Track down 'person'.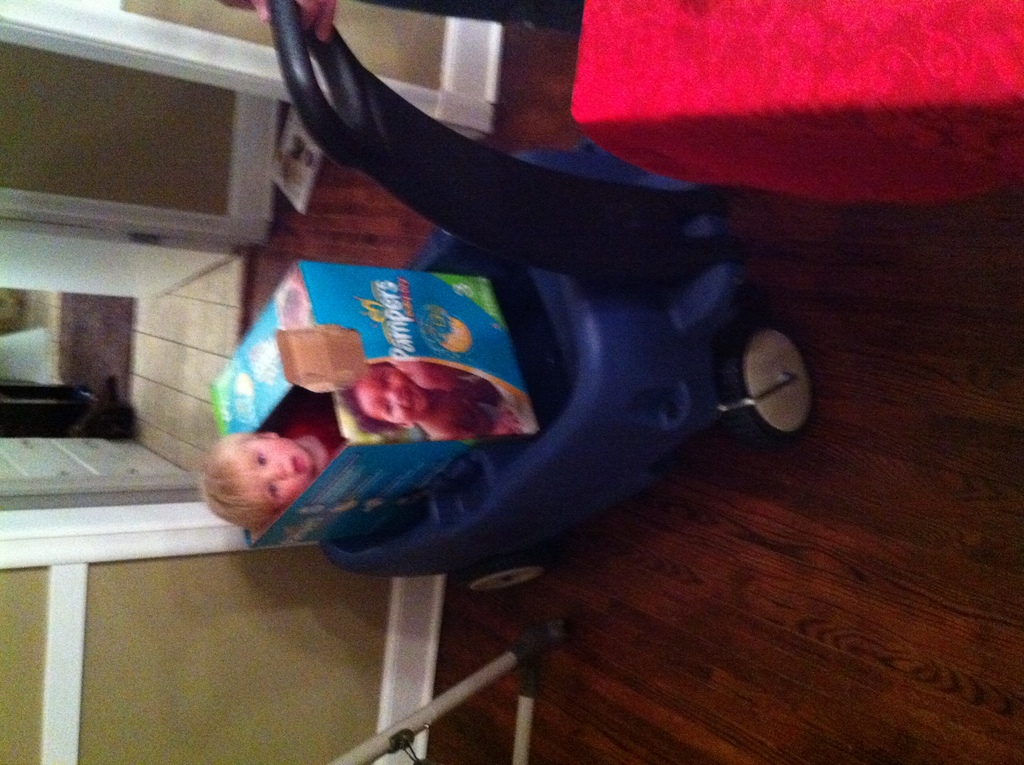
Tracked to (201, 399, 353, 529).
